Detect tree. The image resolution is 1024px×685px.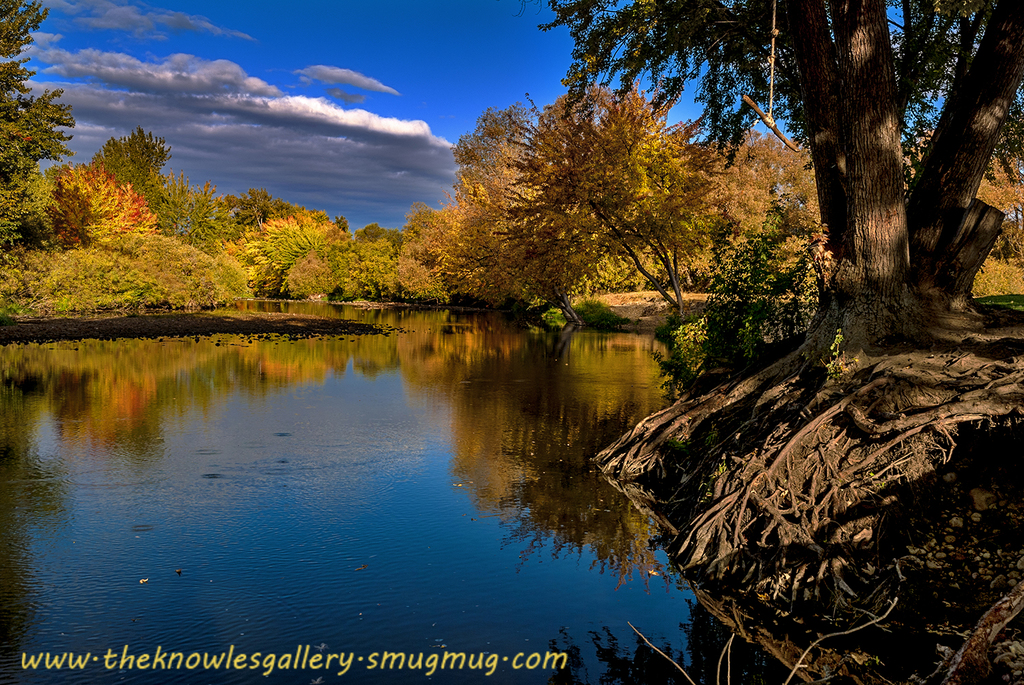
737/130/786/223.
